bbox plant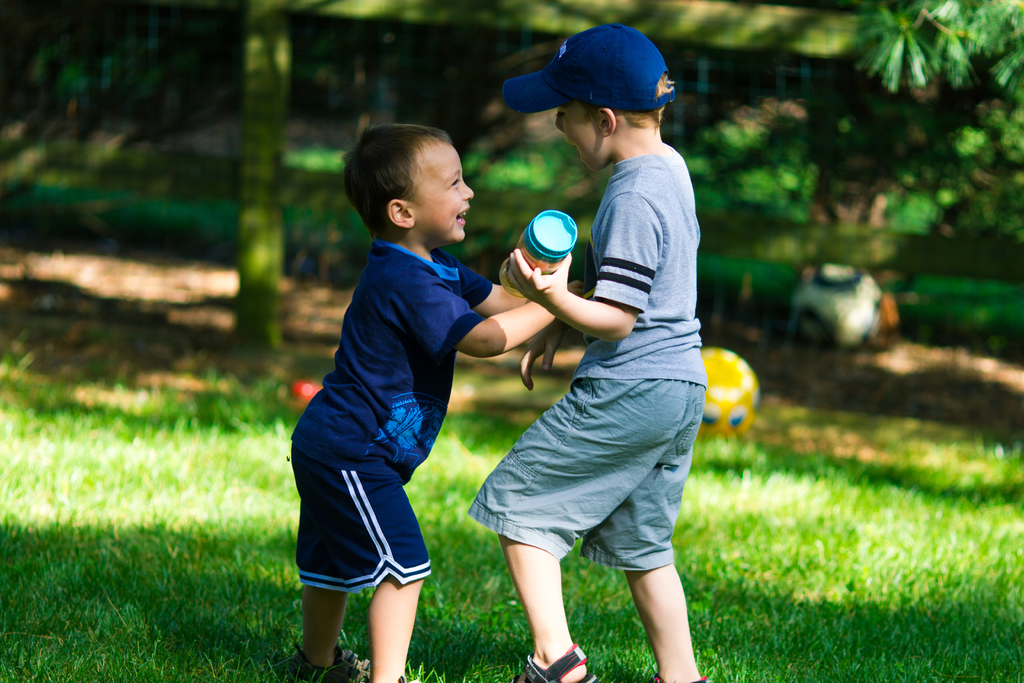
(285, 110, 376, 291)
